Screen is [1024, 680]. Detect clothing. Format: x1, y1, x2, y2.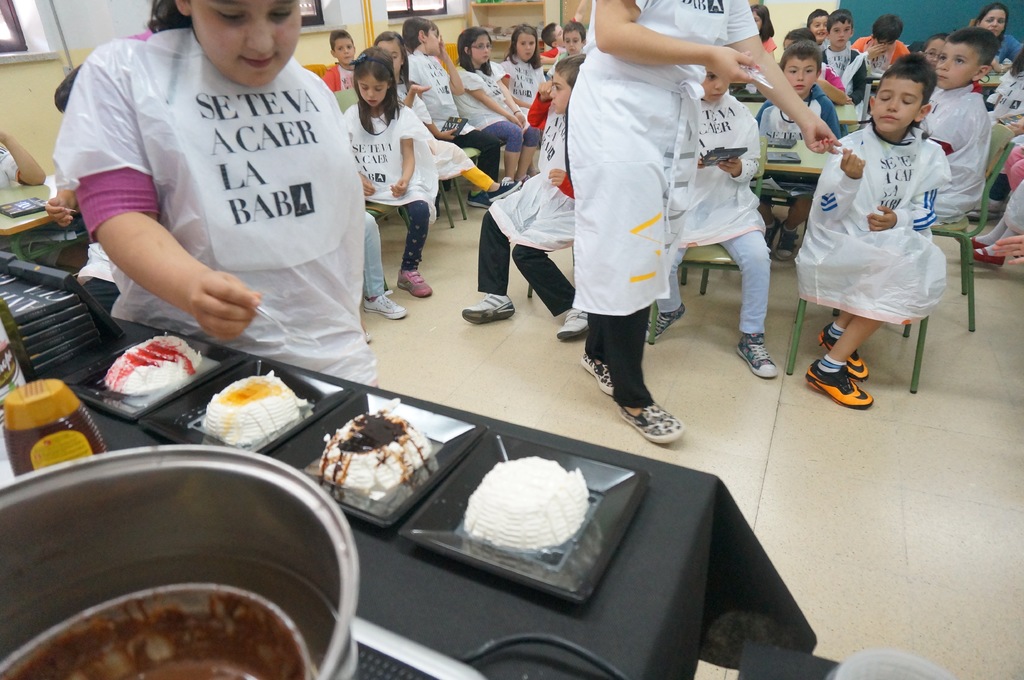
340, 101, 441, 278.
